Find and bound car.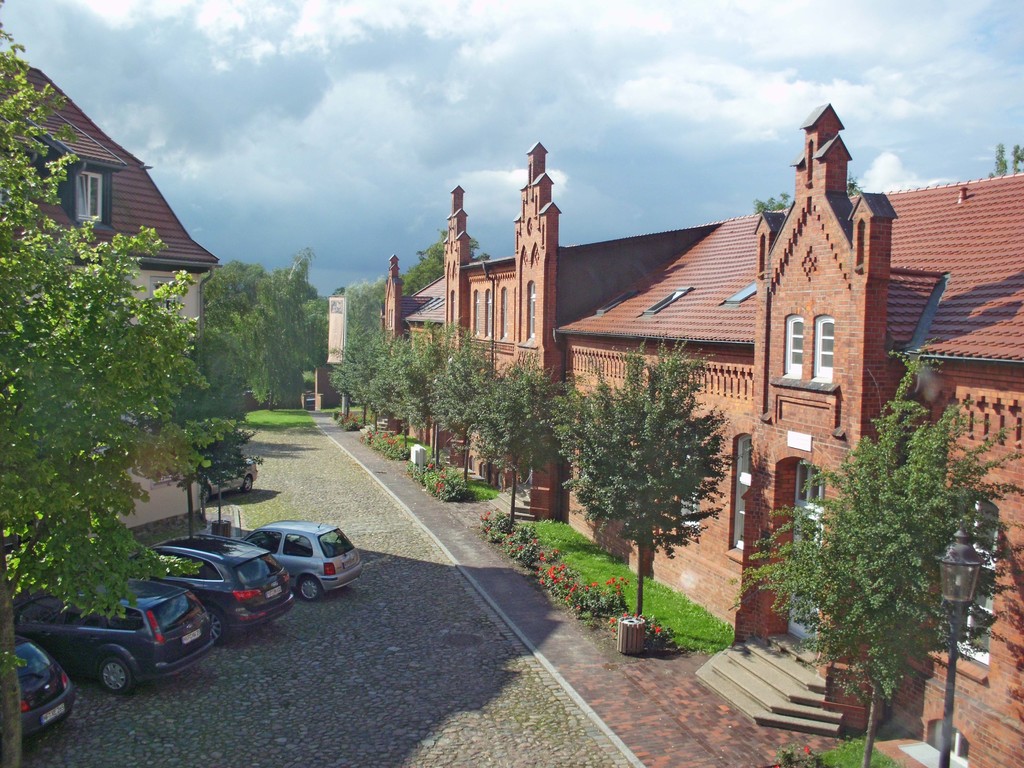
Bound: <region>5, 628, 82, 739</region>.
